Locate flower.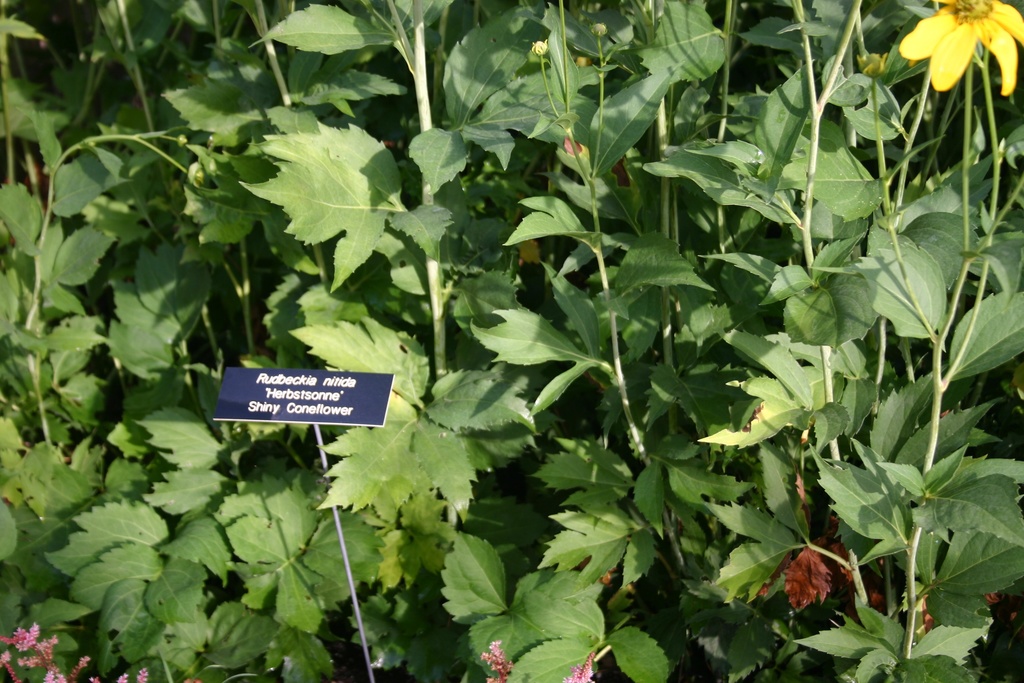
Bounding box: BBox(902, 0, 1011, 72).
